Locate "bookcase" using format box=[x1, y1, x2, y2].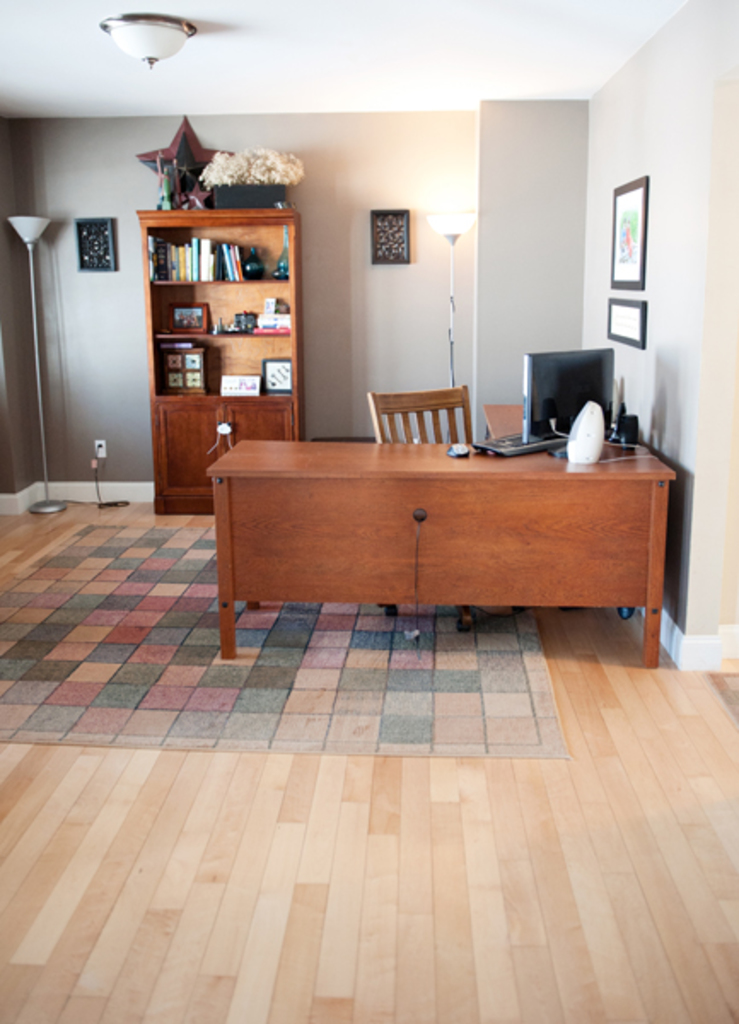
box=[138, 188, 311, 428].
